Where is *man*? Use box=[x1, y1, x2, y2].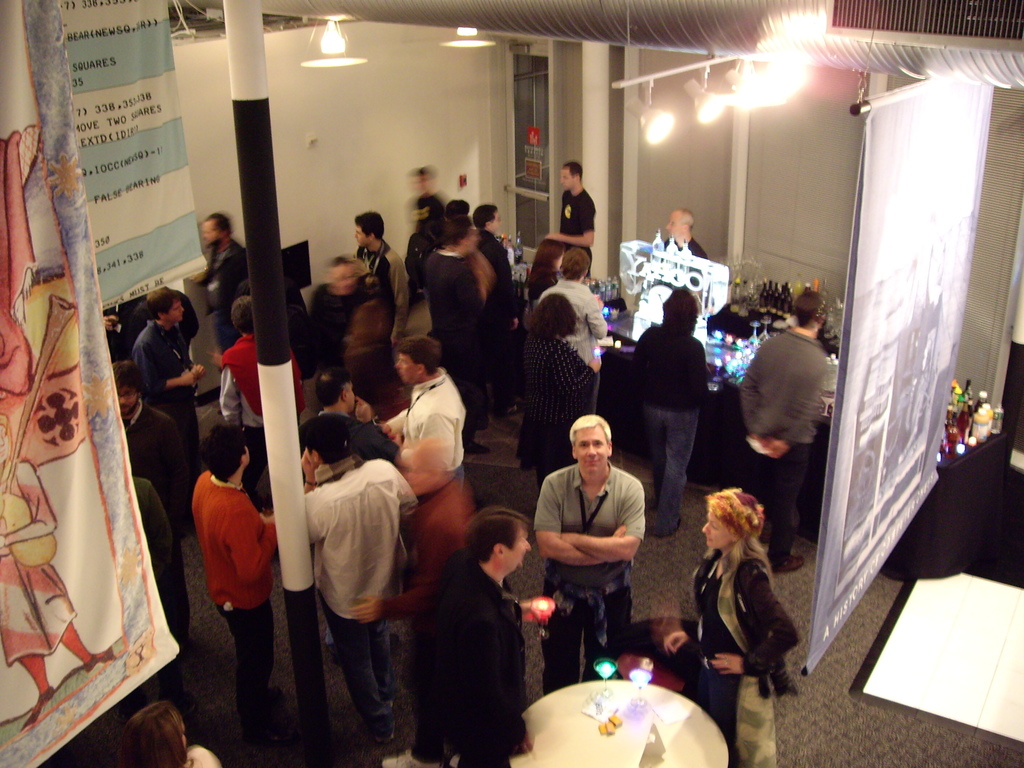
box=[355, 212, 412, 347].
